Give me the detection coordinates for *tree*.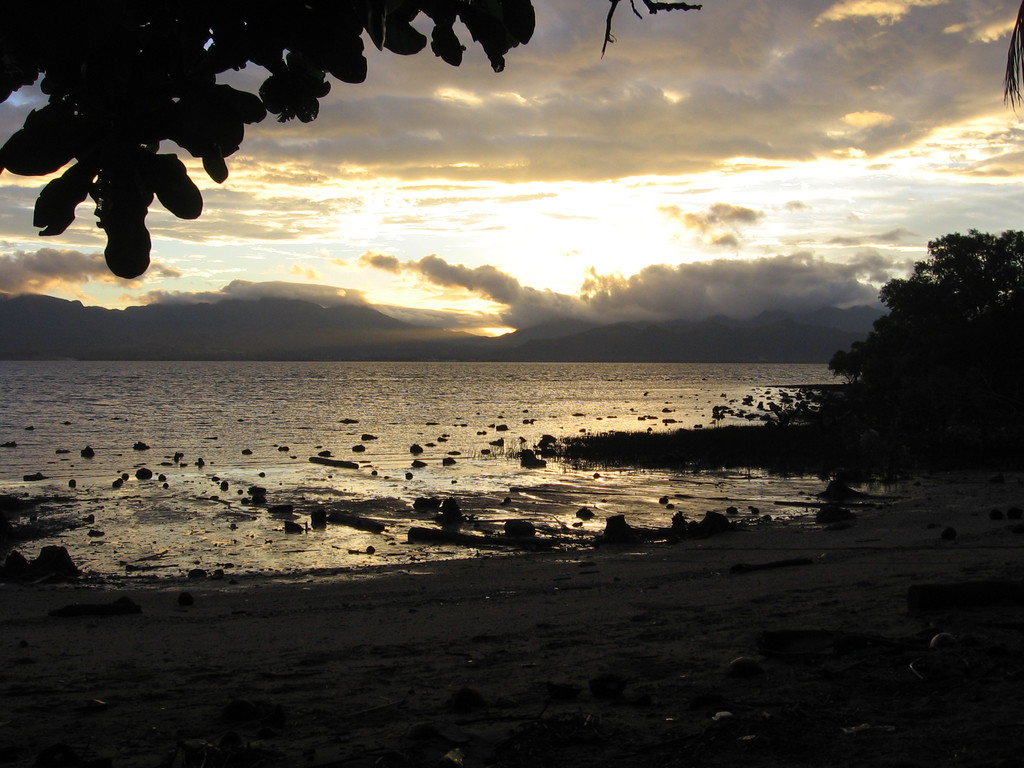
pyautogui.locateOnScreen(0, 0, 694, 276).
